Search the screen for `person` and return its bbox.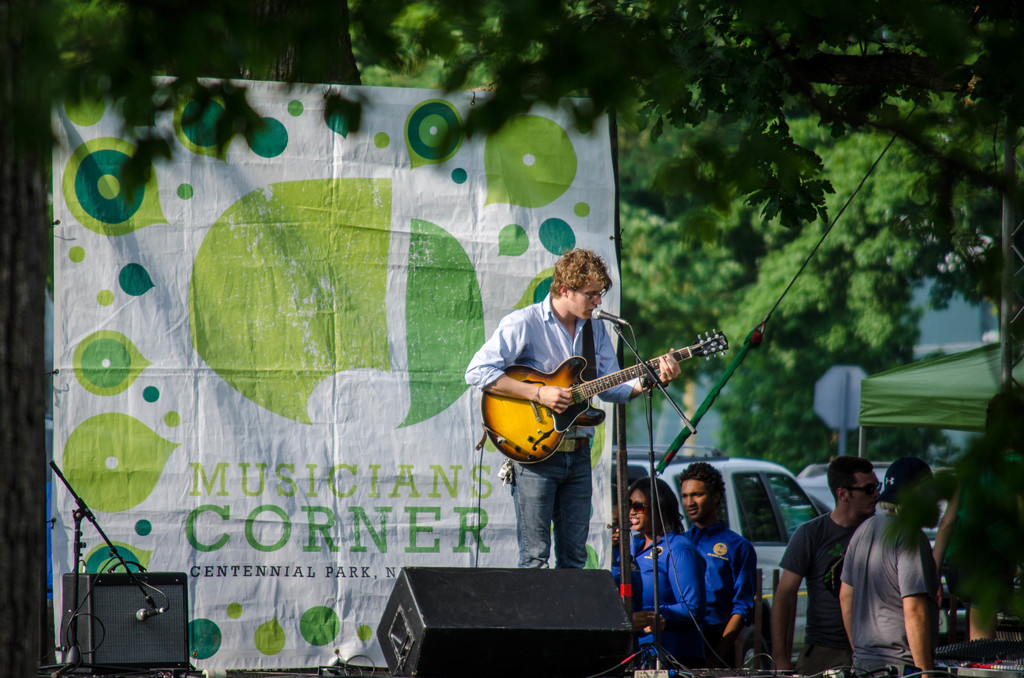
Found: box(607, 483, 644, 642).
